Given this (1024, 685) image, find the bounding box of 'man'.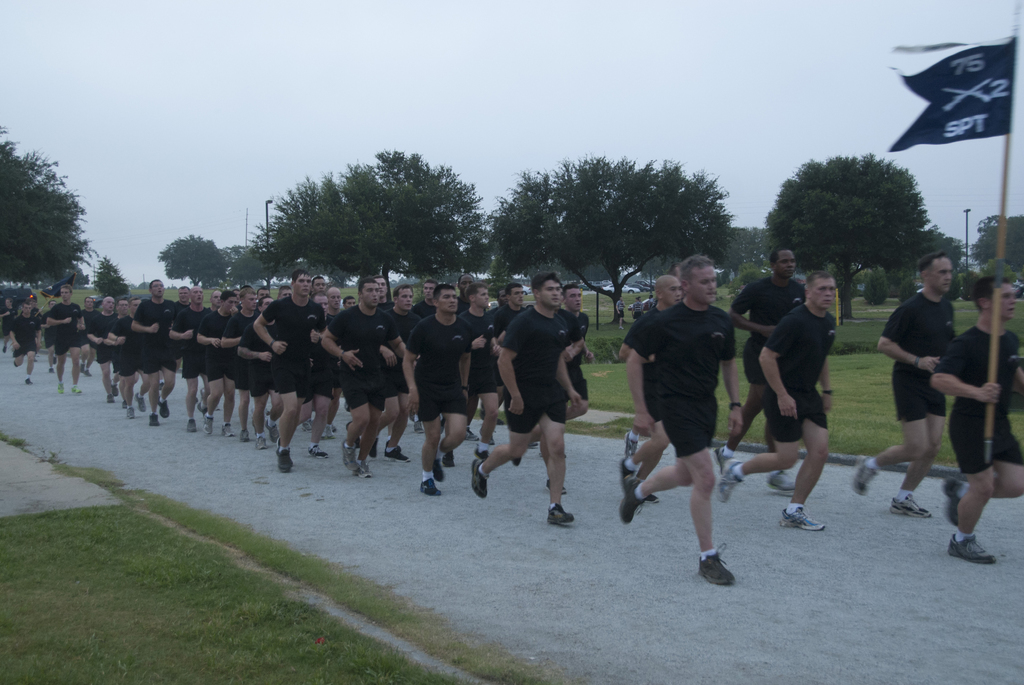
[412,280,440,319].
